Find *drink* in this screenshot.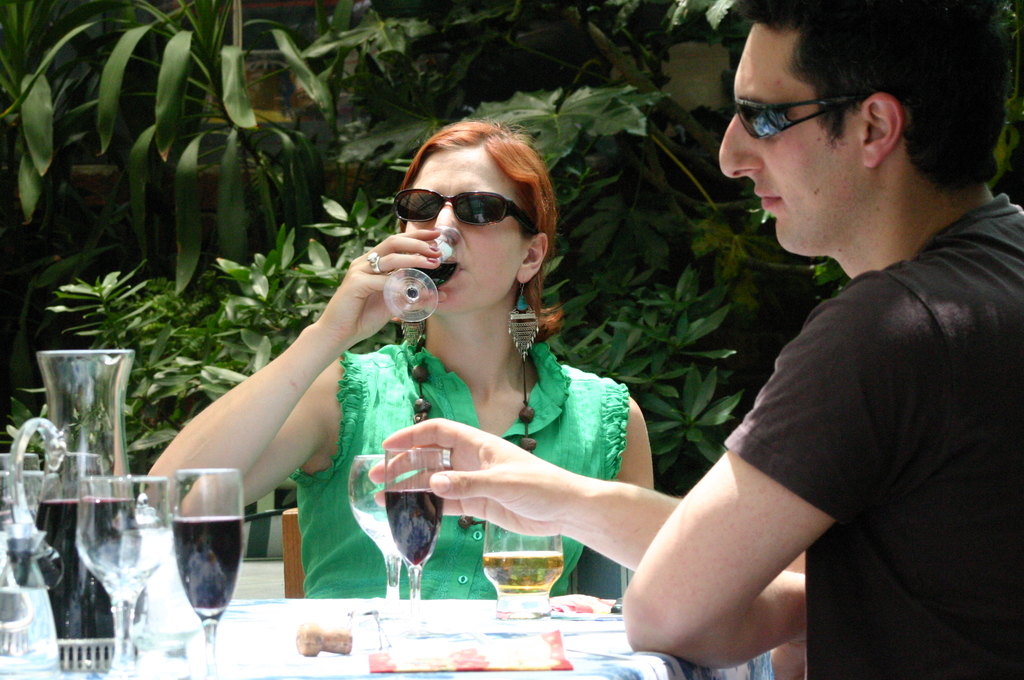
The bounding box for *drink* is 381/491/447/569.
